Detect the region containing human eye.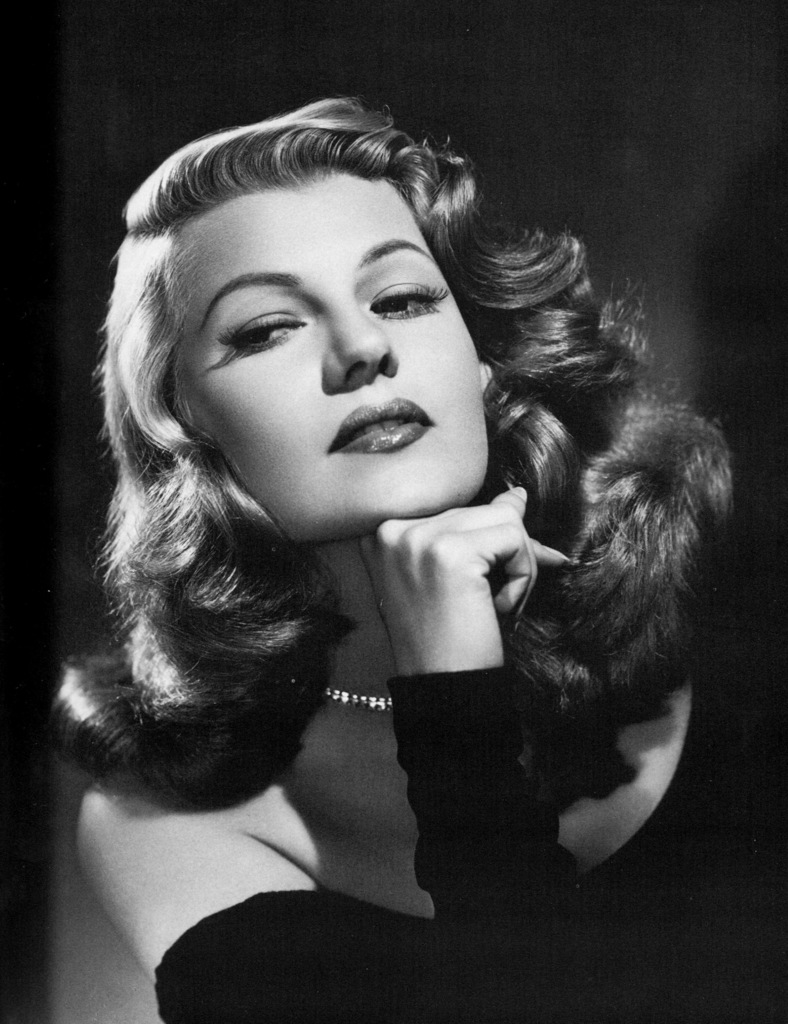
[x1=364, y1=273, x2=446, y2=316].
